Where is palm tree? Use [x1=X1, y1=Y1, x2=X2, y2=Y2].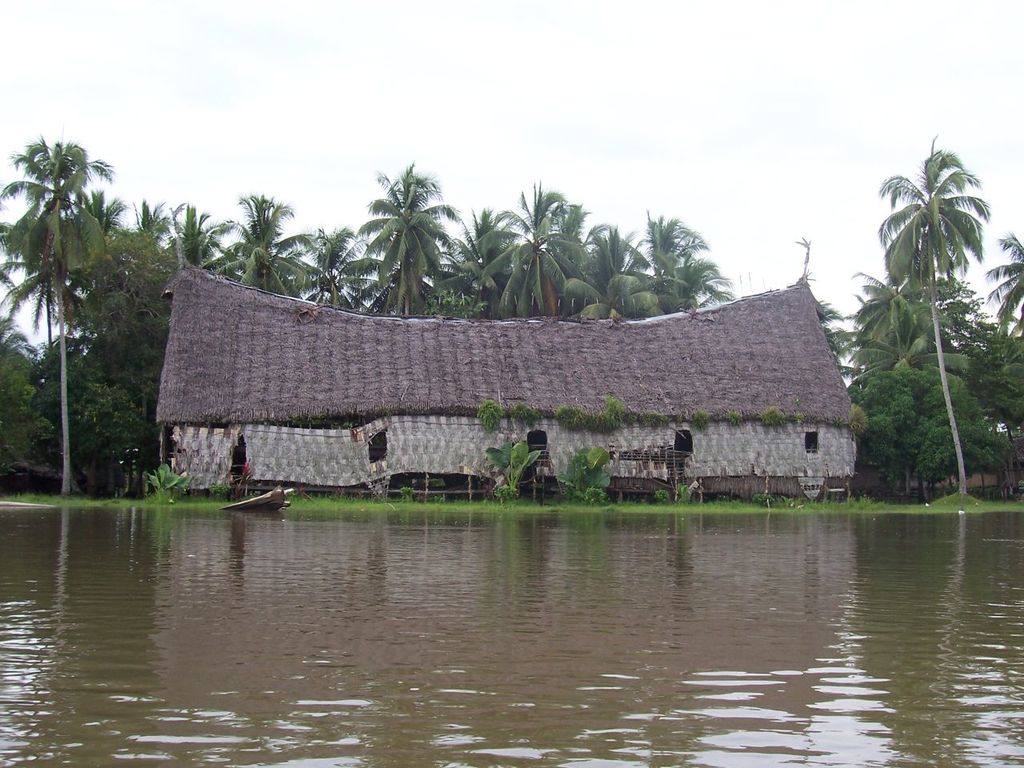
[x1=831, y1=310, x2=948, y2=474].
